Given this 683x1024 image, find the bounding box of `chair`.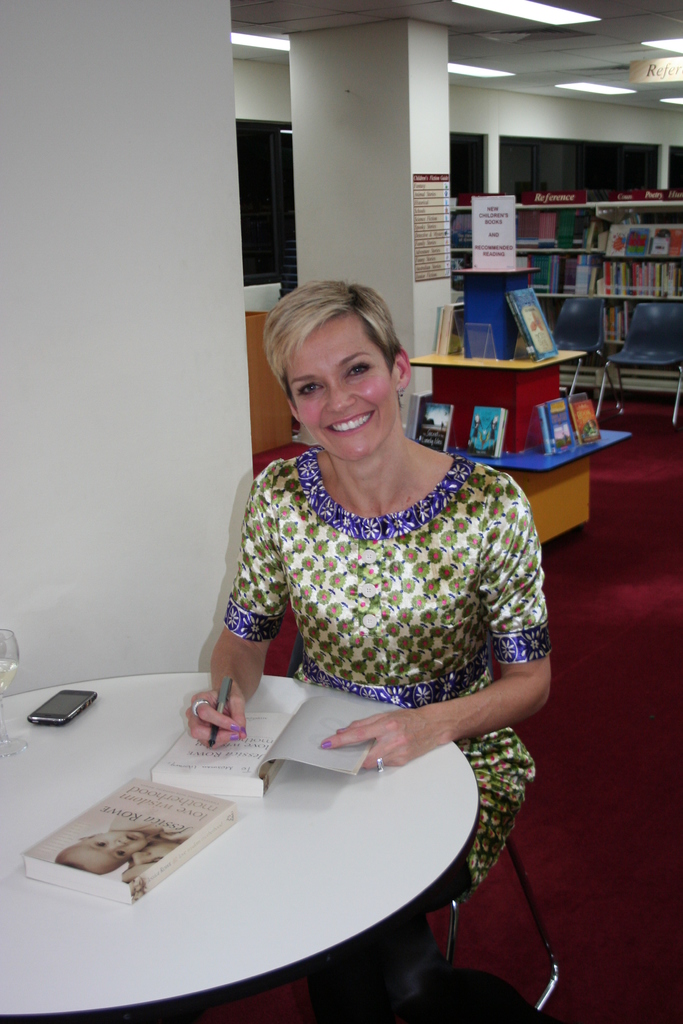
l=595, t=303, r=682, b=429.
